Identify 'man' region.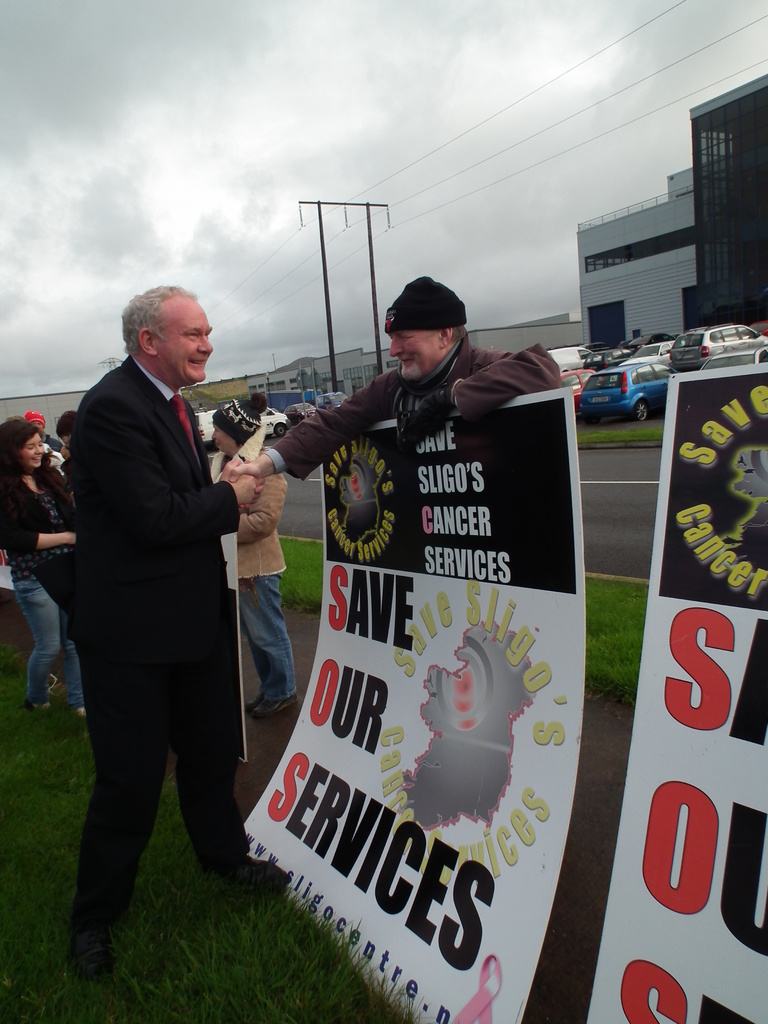
Region: [x1=58, y1=278, x2=339, y2=961].
